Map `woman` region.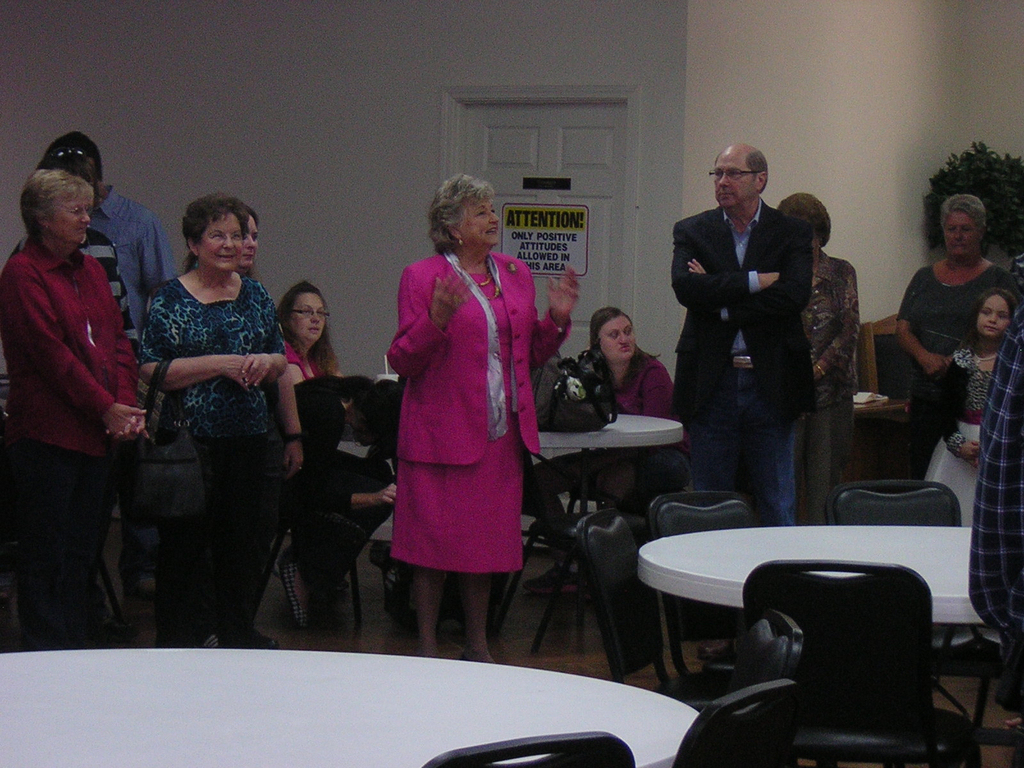
Mapped to [left=375, top=169, right=555, bottom=622].
